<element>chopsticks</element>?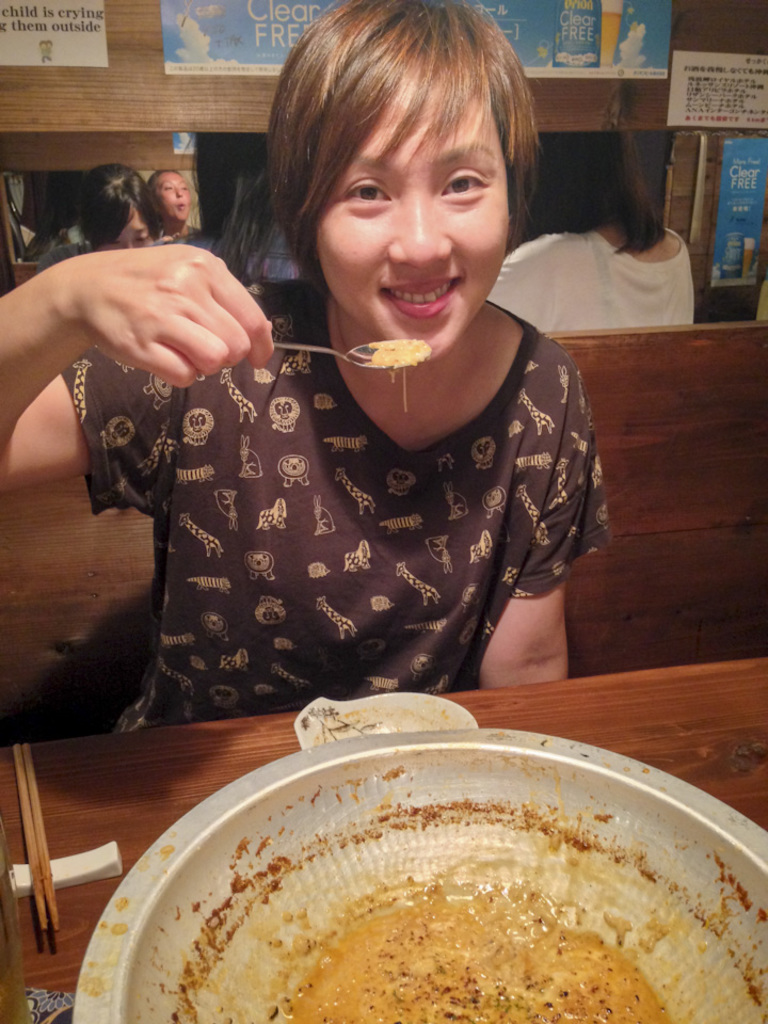
Rect(13, 748, 62, 929)
